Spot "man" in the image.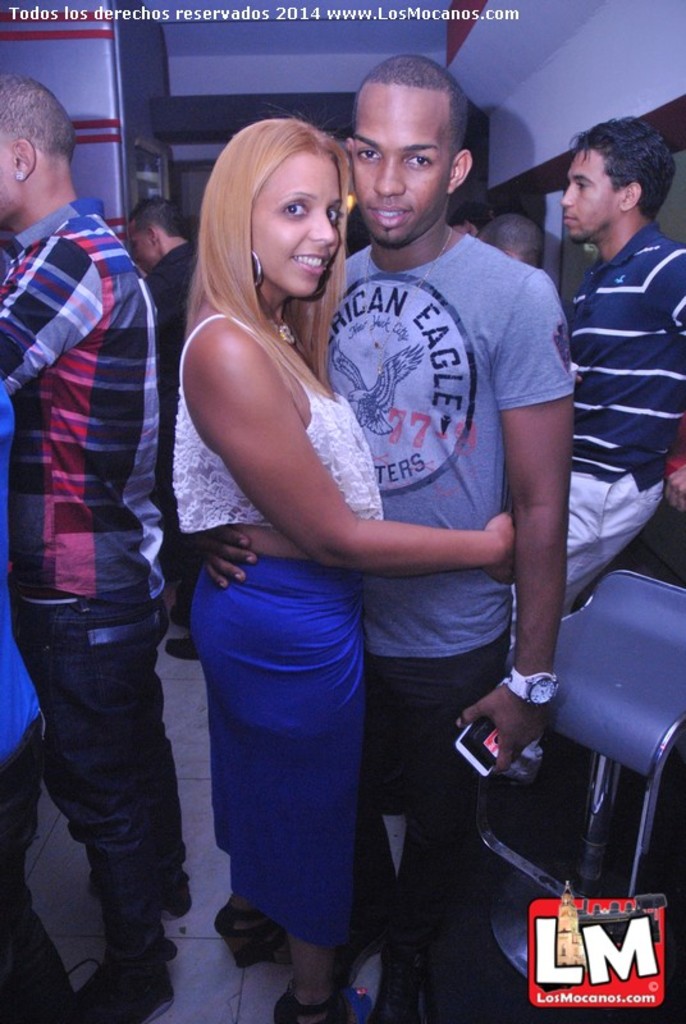
"man" found at <bbox>0, 87, 196, 980</bbox>.
